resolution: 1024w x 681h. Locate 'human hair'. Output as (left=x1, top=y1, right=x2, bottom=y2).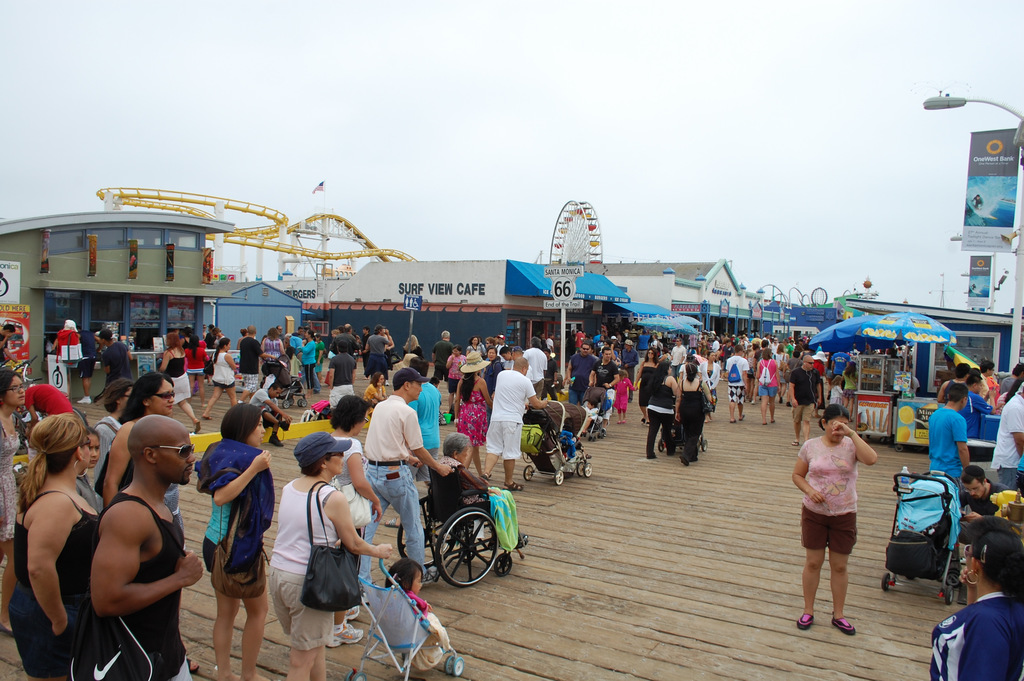
(left=214, top=339, right=229, bottom=361).
